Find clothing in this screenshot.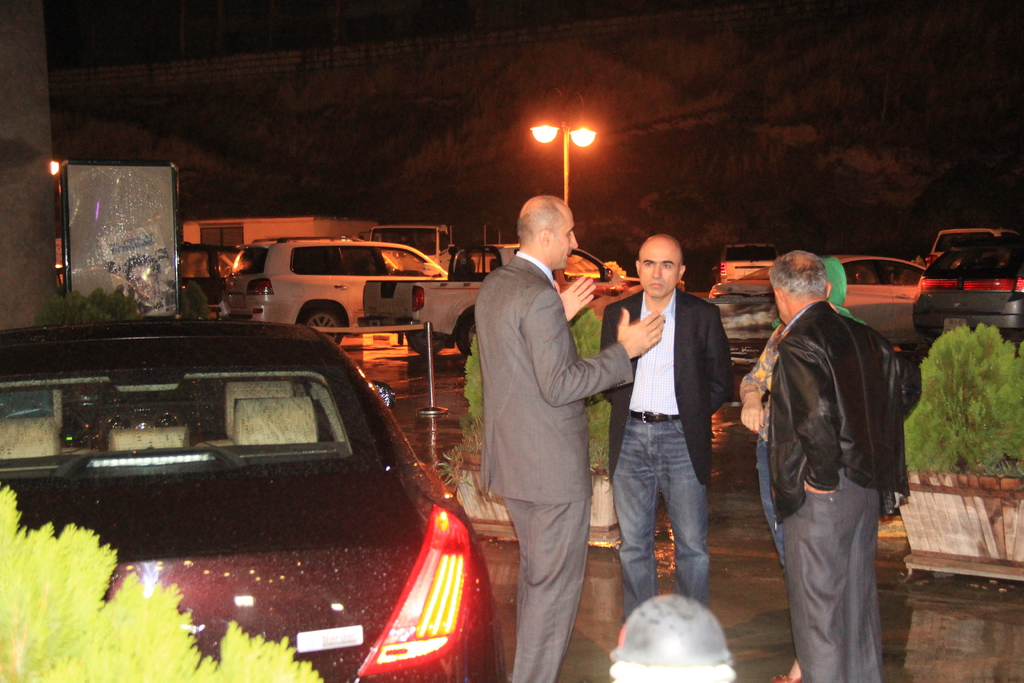
The bounding box for clothing is [756, 303, 871, 576].
